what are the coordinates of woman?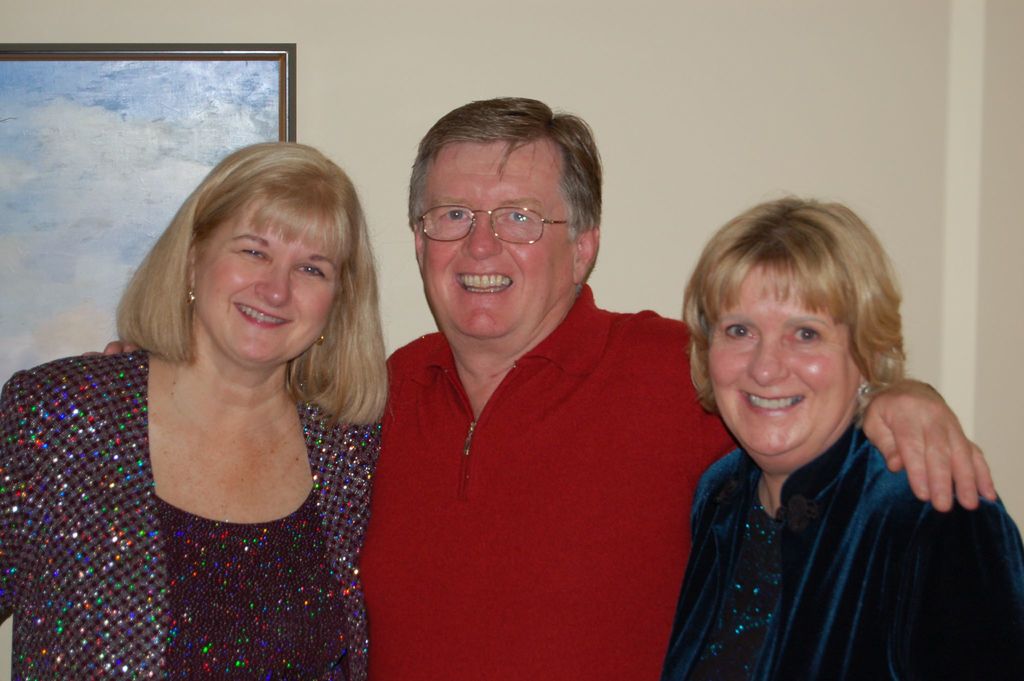
[x1=663, y1=185, x2=1023, y2=680].
